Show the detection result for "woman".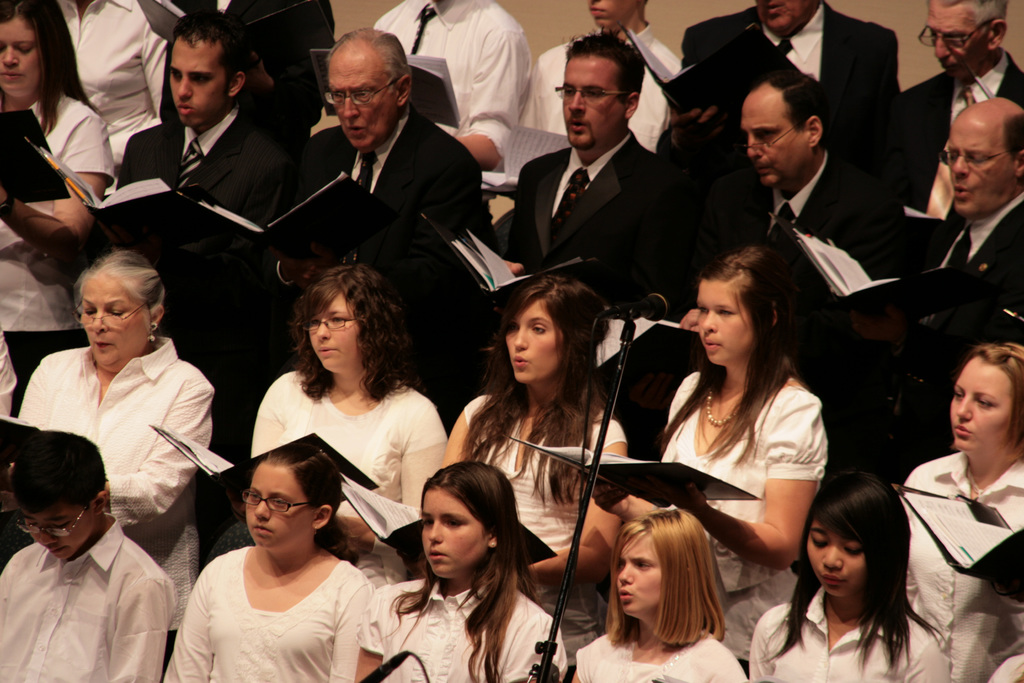
[246, 262, 444, 575].
